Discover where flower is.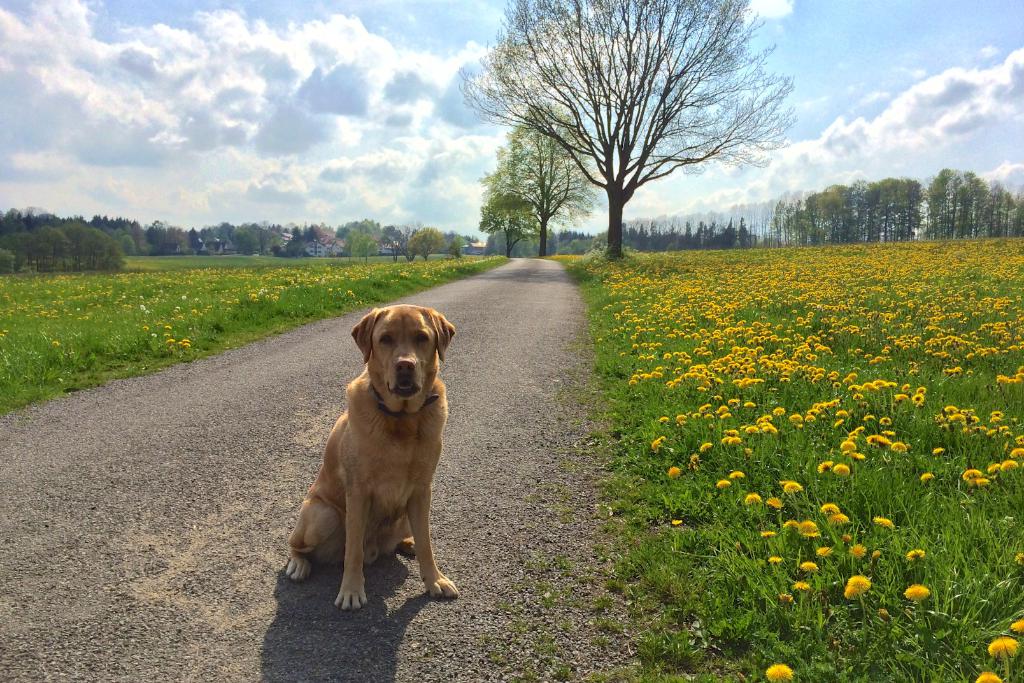
Discovered at x1=1010, y1=614, x2=1023, y2=633.
